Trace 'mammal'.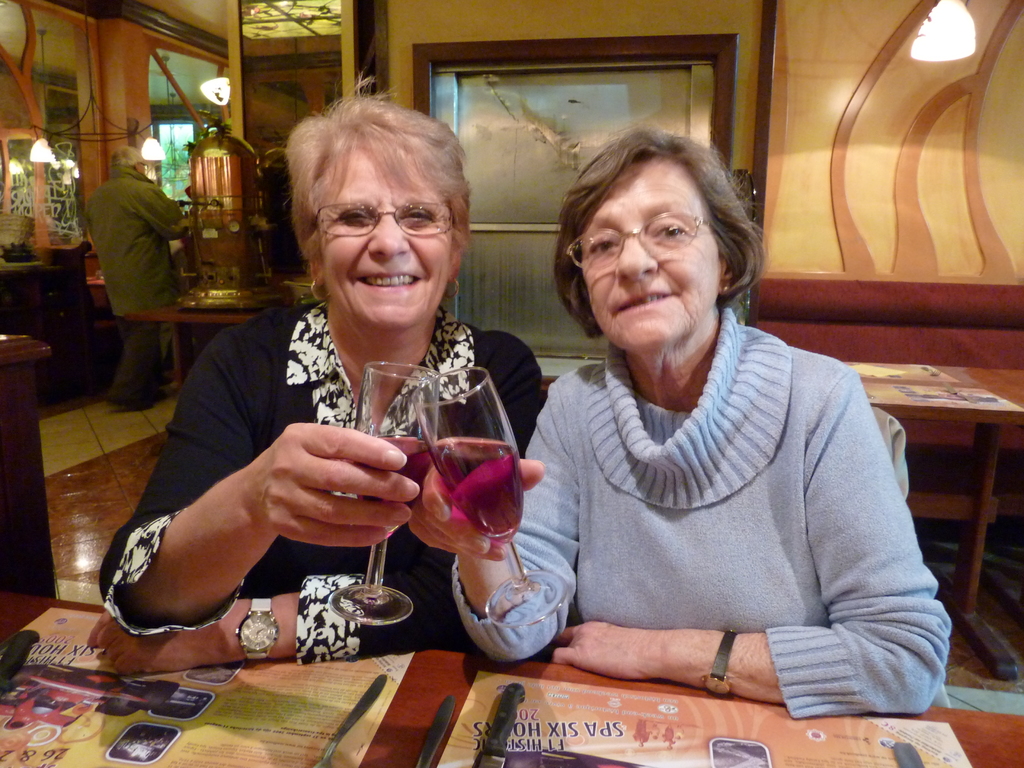
Traced to x1=99 y1=68 x2=547 y2=678.
